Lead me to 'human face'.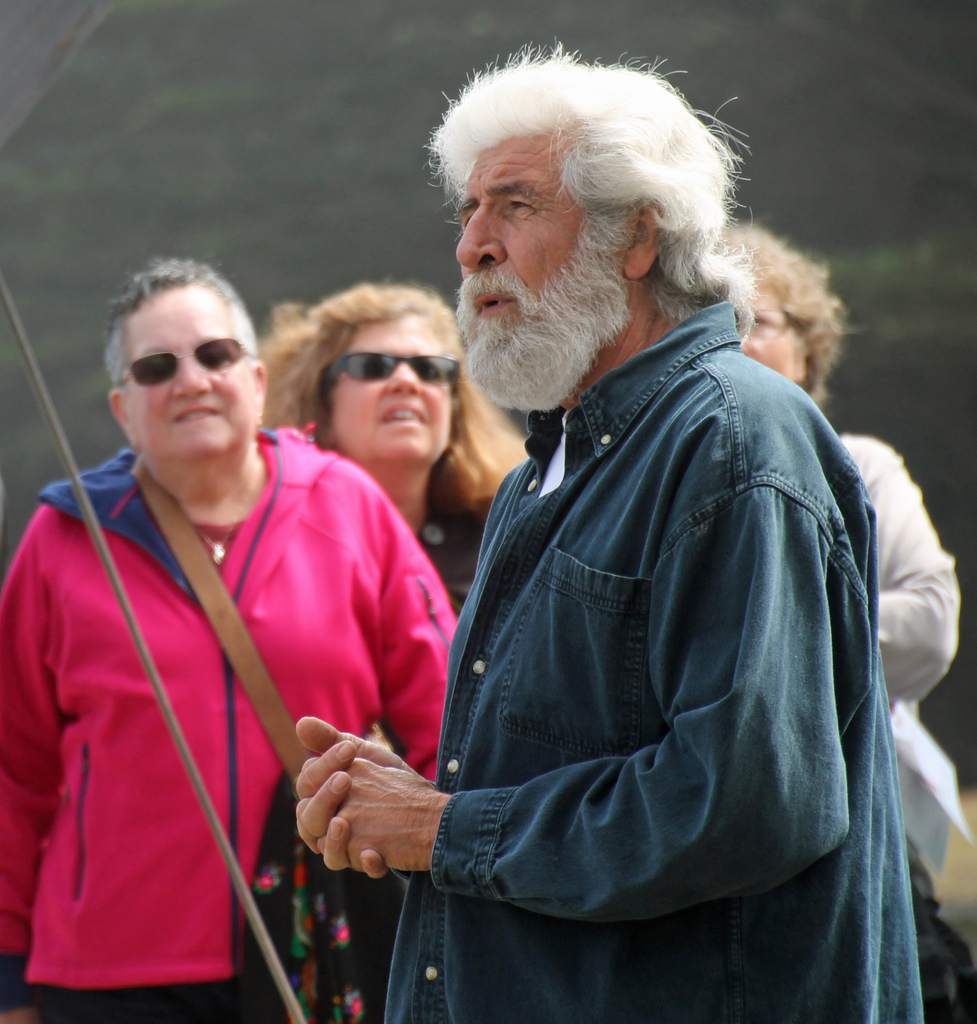
Lead to select_region(330, 316, 456, 454).
